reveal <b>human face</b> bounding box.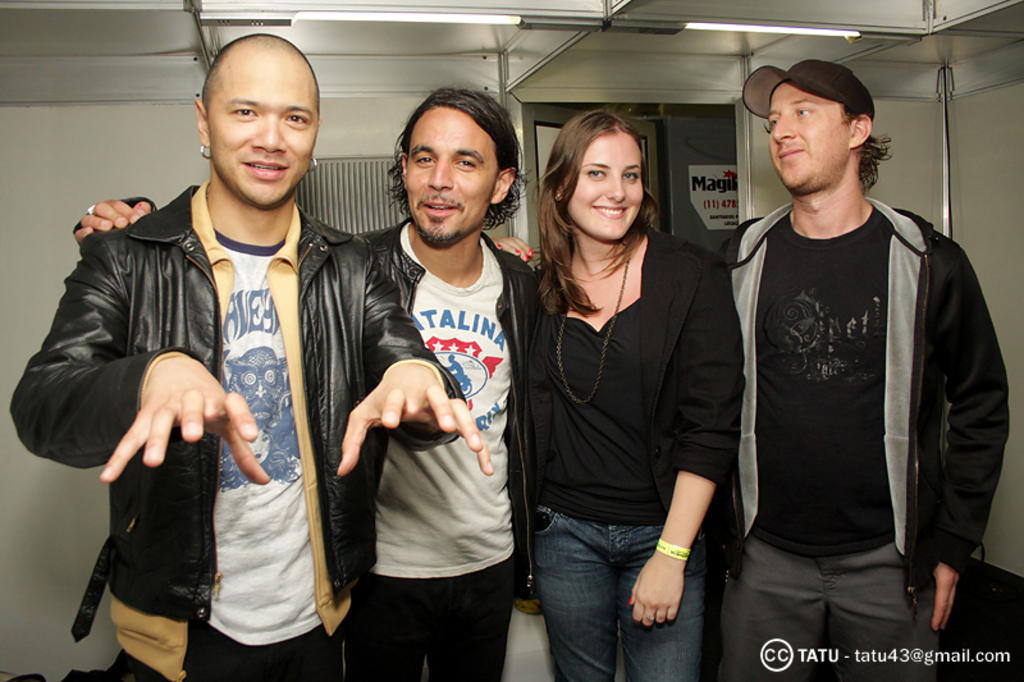
Revealed: BBox(558, 133, 646, 243).
